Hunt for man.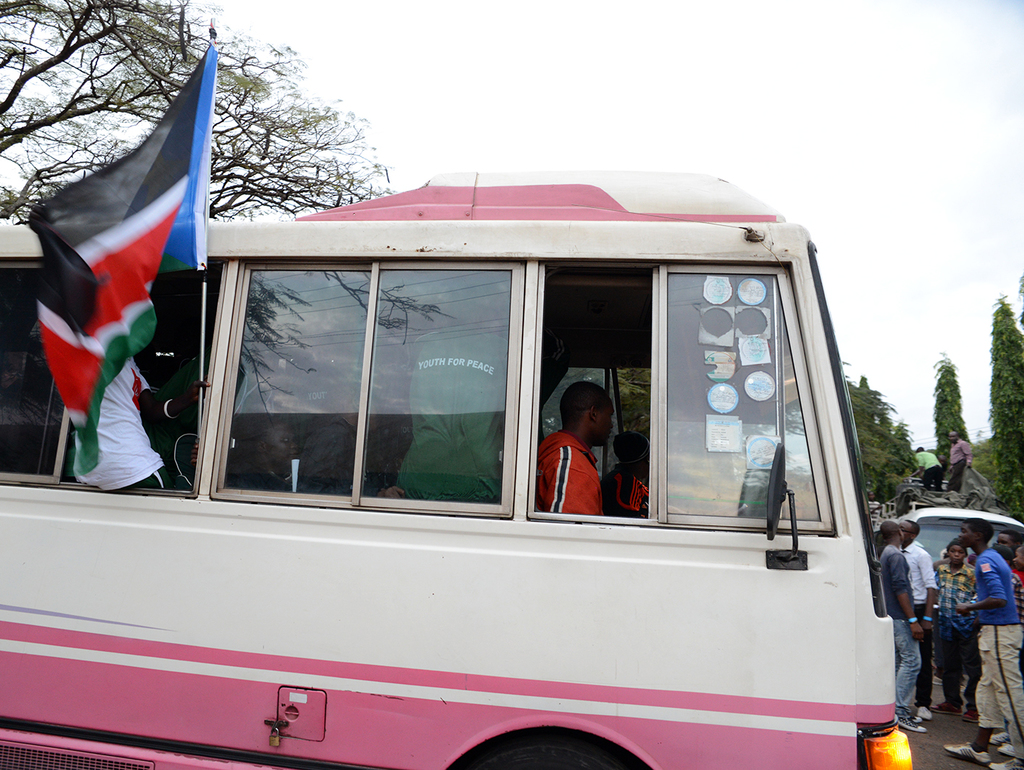
Hunted down at l=947, t=430, r=969, b=492.
